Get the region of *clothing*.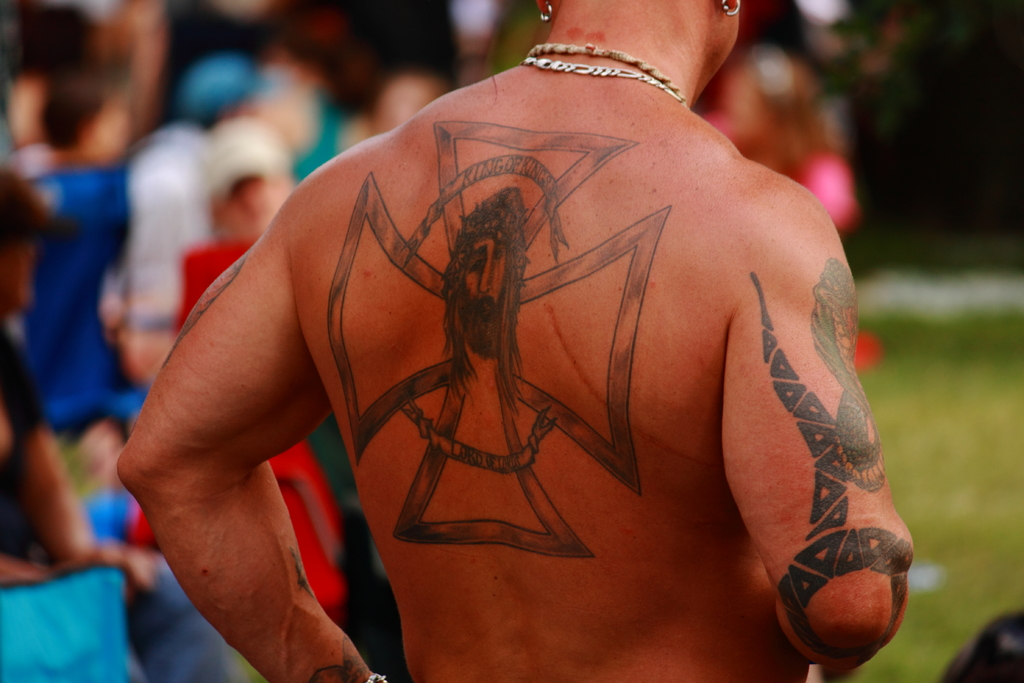
bbox=(0, 159, 148, 438).
